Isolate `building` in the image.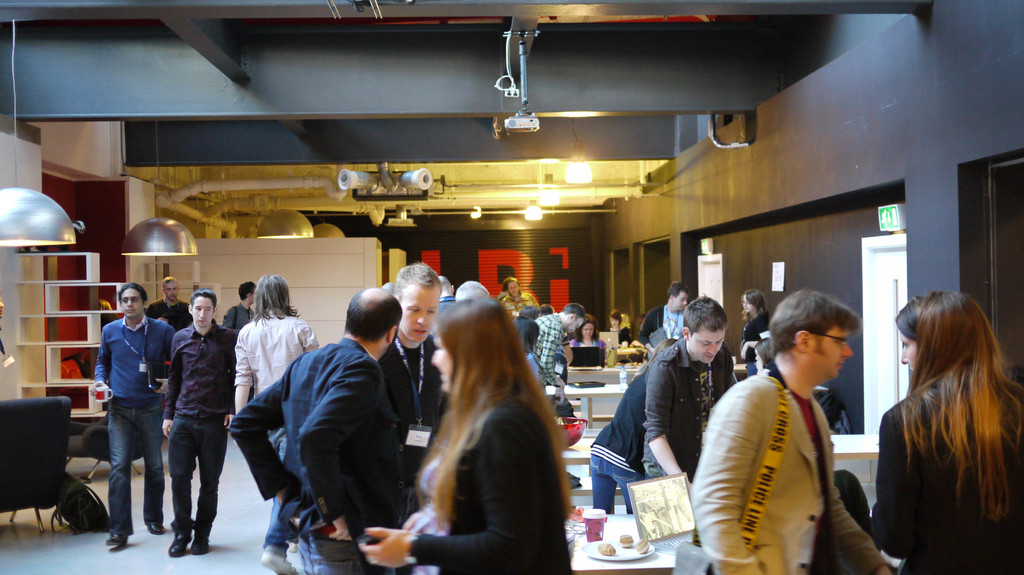
Isolated region: region(0, 0, 1023, 574).
